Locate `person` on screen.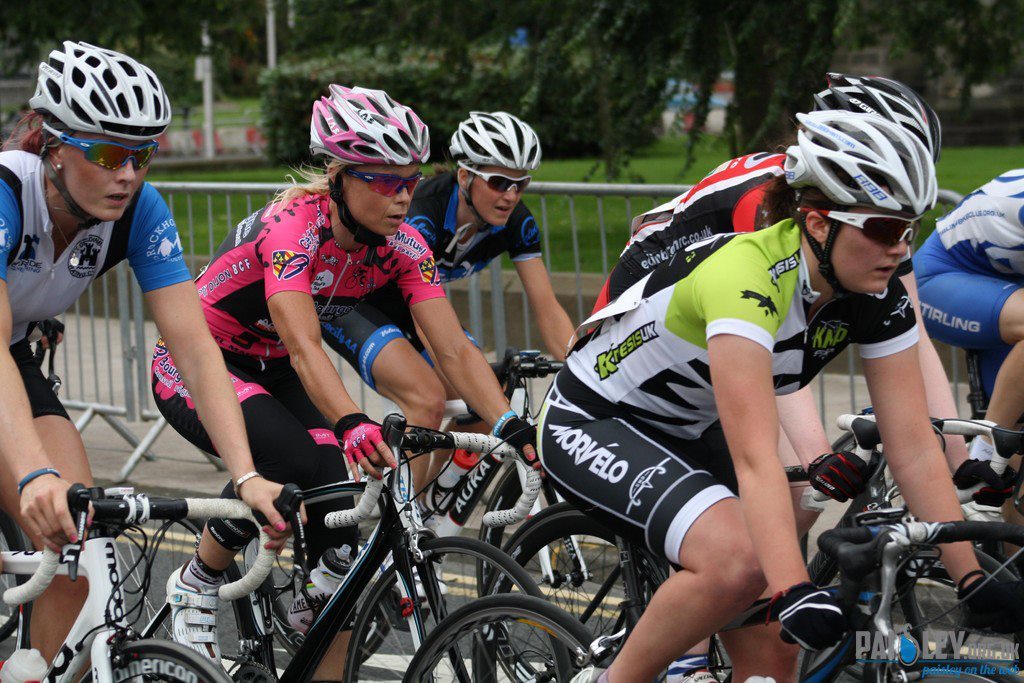
On screen at [x1=0, y1=32, x2=312, y2=671].
